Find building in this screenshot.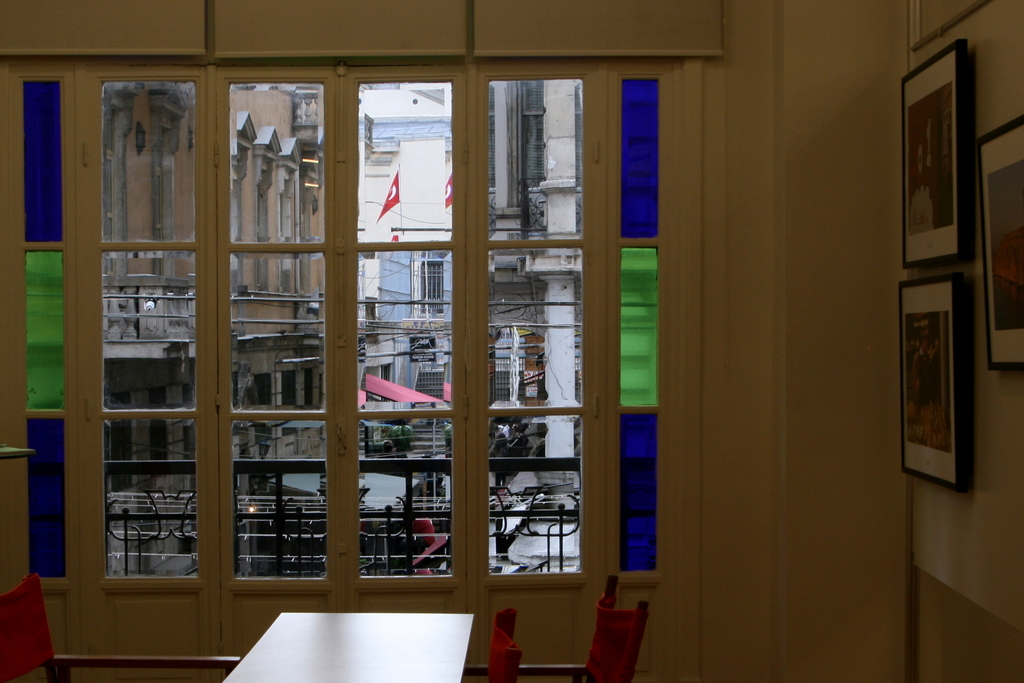
The bounding box for building is l=0, t=0, r=1023, b=682.
